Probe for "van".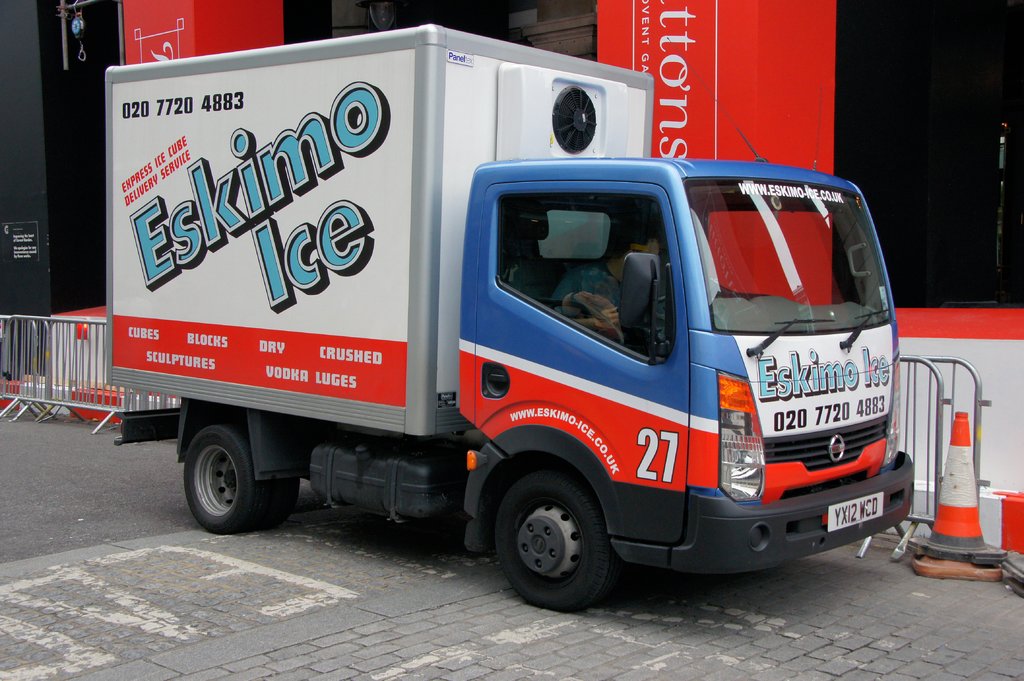
Probe result: 104,22,917,618.
